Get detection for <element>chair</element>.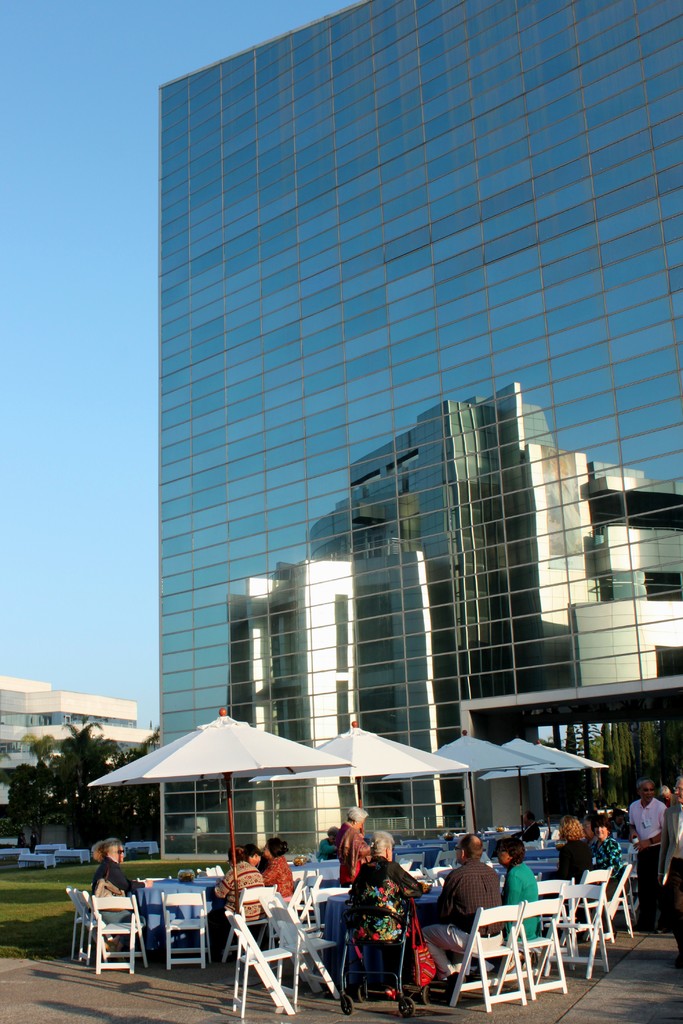
Detection: region(388, 854, 427, 867).
